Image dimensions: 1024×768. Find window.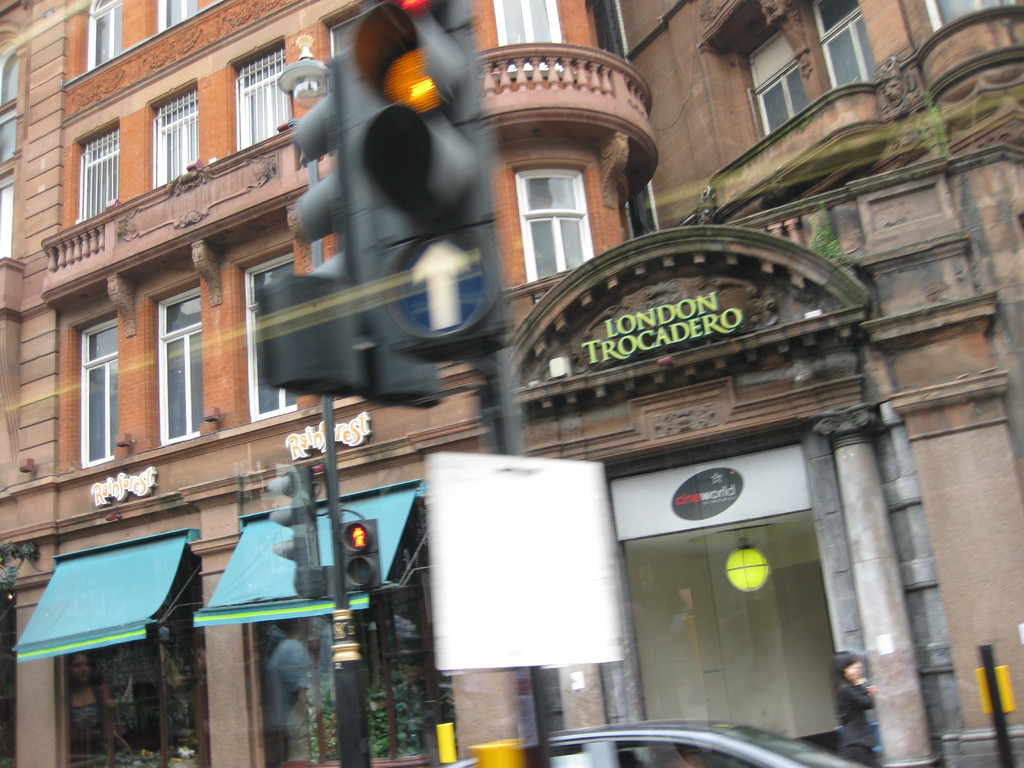
rect(163, 288, 202, 448).
